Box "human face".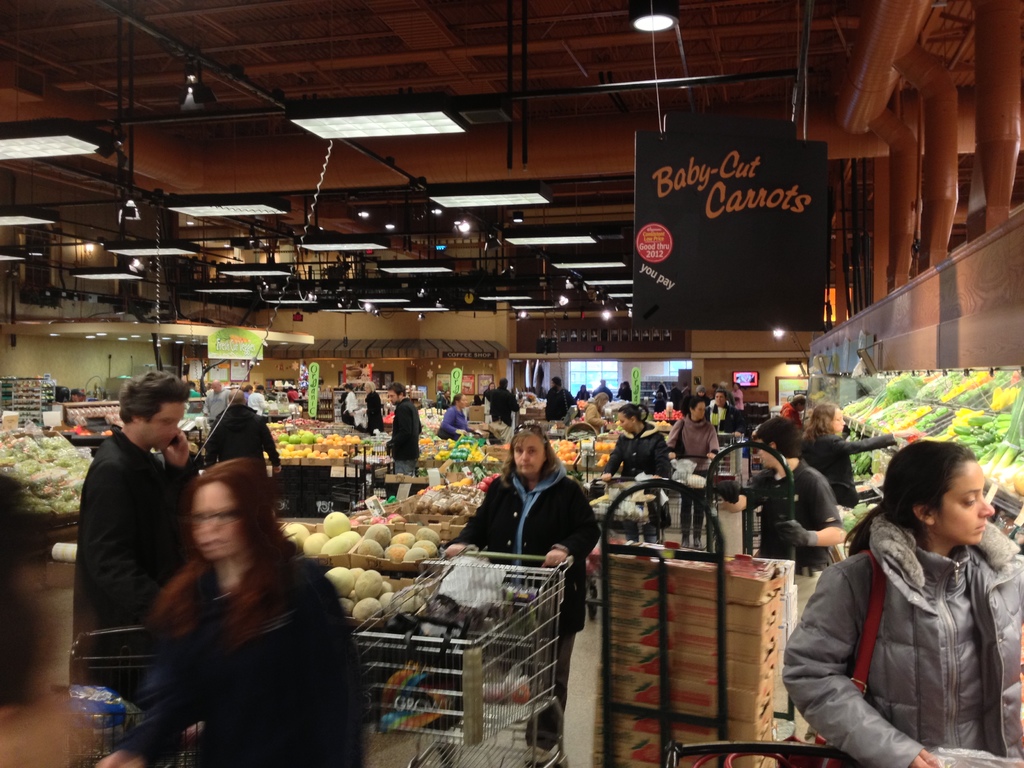
756:438:771:471.
